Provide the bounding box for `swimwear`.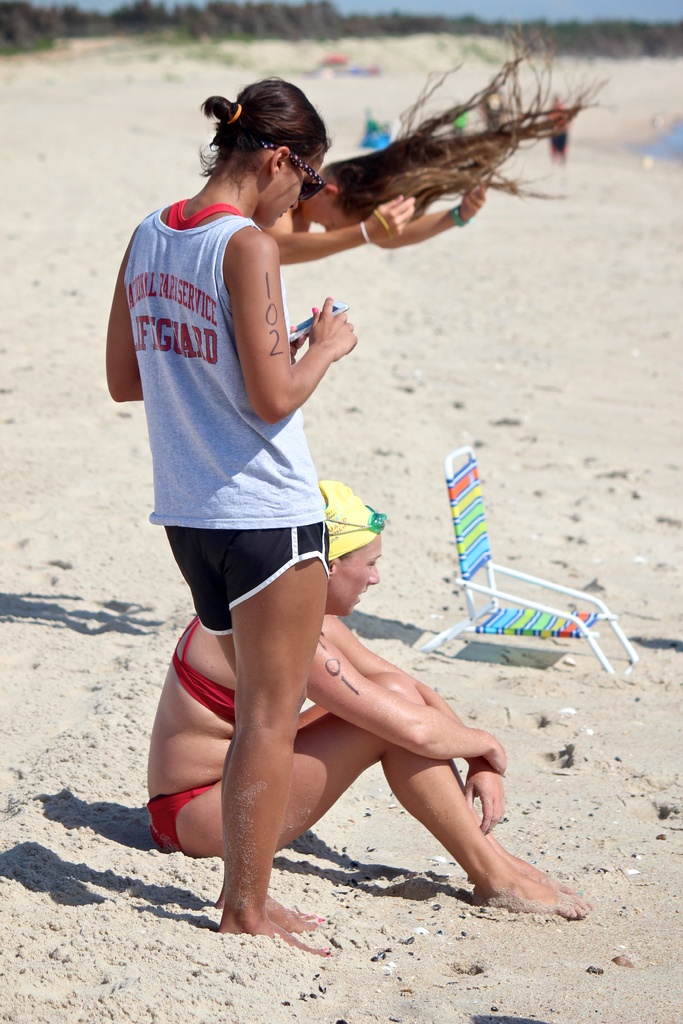
[left=152, top=786, right=211, bottom=854].
